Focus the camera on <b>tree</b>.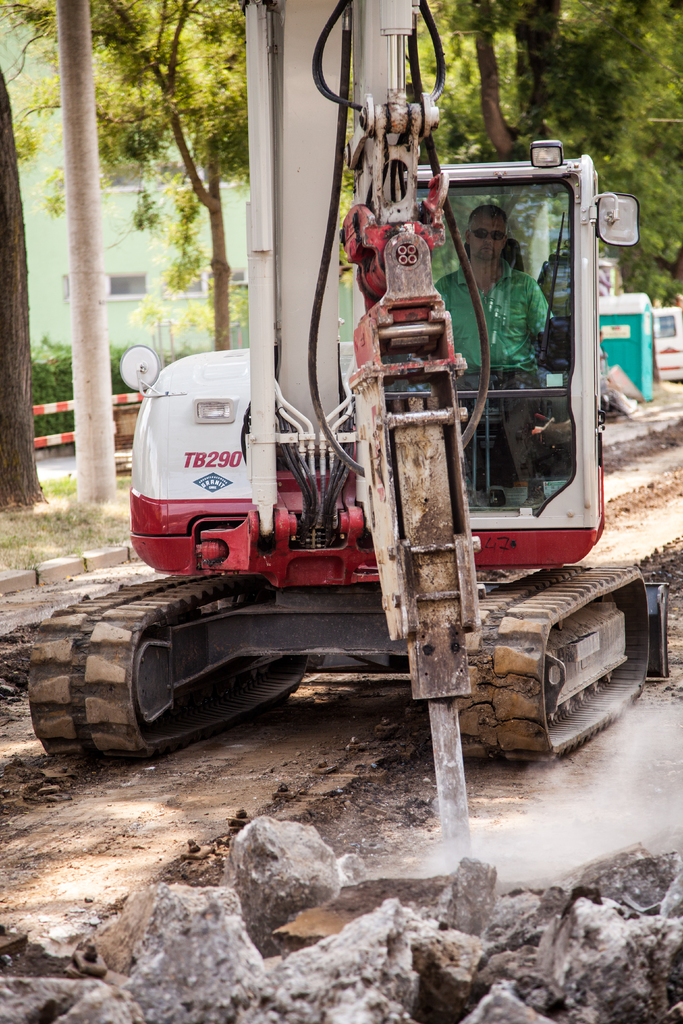
Focus region: x1=10, y1=0, x2=256, y2=360.
